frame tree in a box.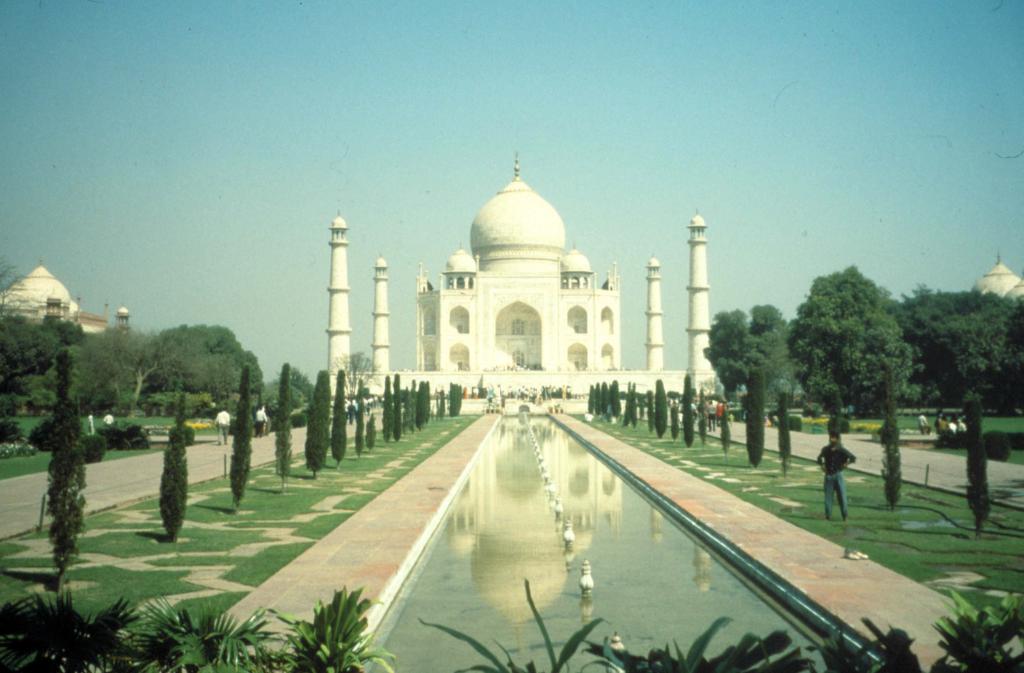
crop(392, 373, 404, 440).
